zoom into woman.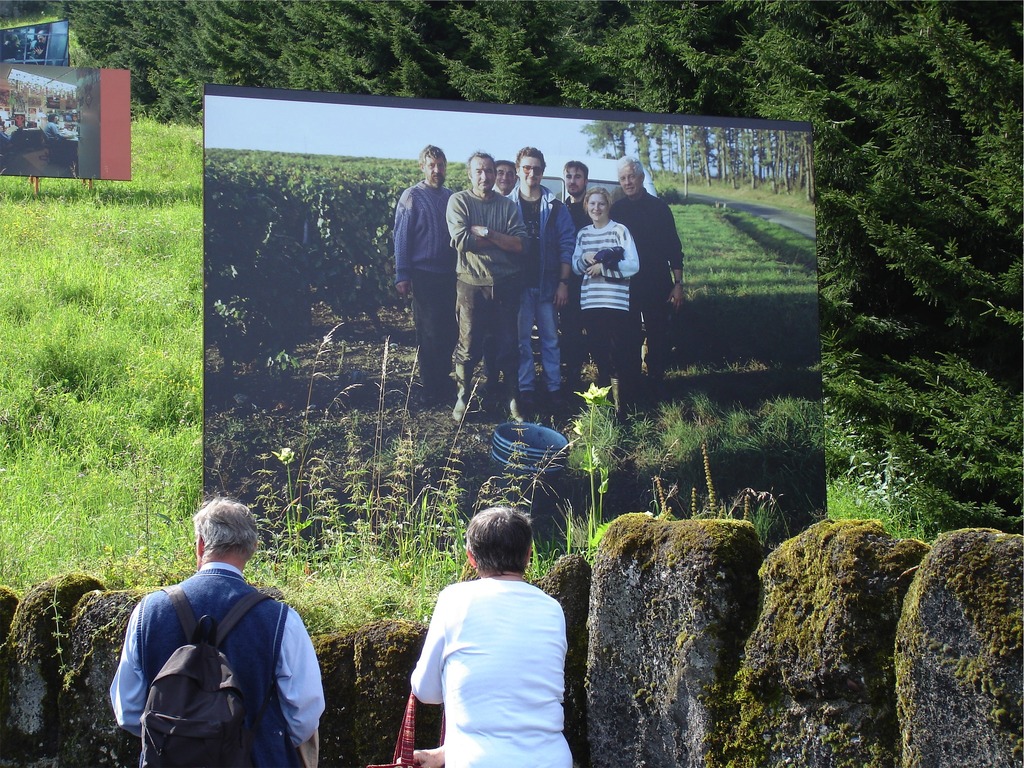
Zoom target: <region>397, 505, 573, 767</region>.
